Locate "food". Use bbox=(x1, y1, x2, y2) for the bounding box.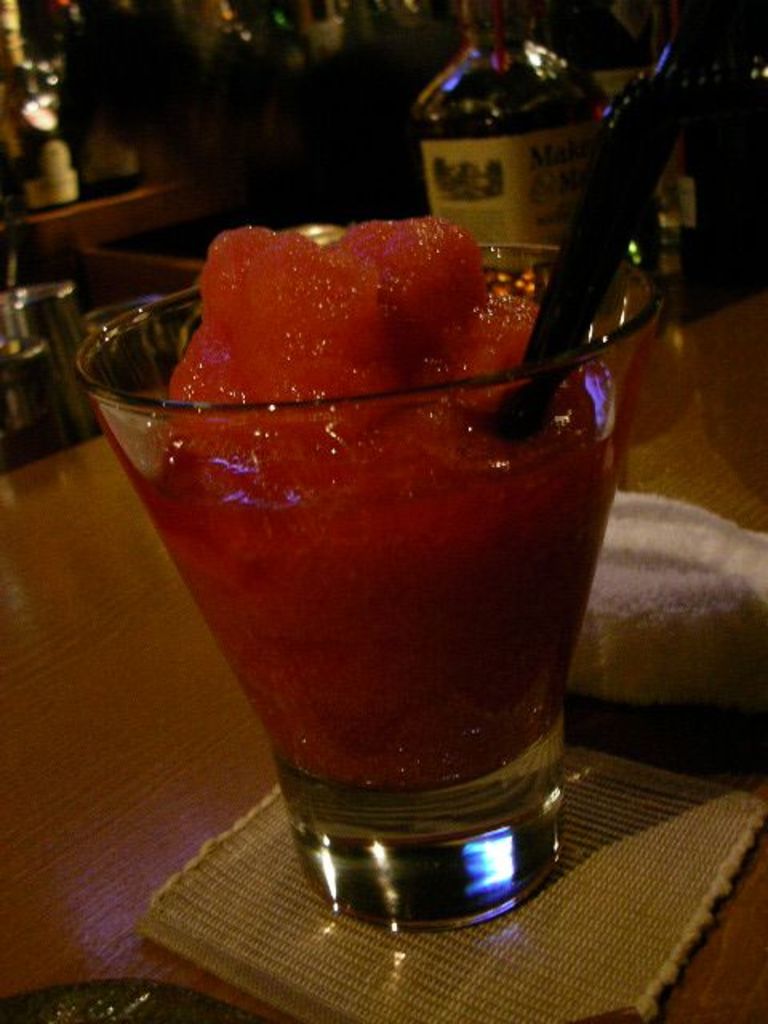
bbox=(181, 198, 440, 386).
